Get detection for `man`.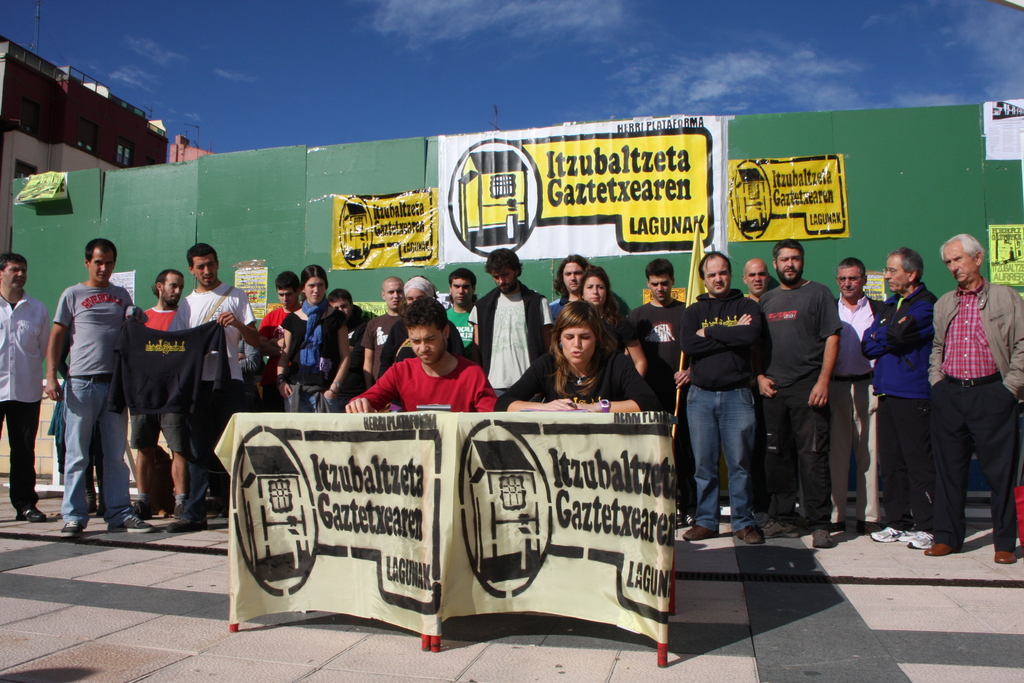
Detection: rect(546, 255, 588, 318).
